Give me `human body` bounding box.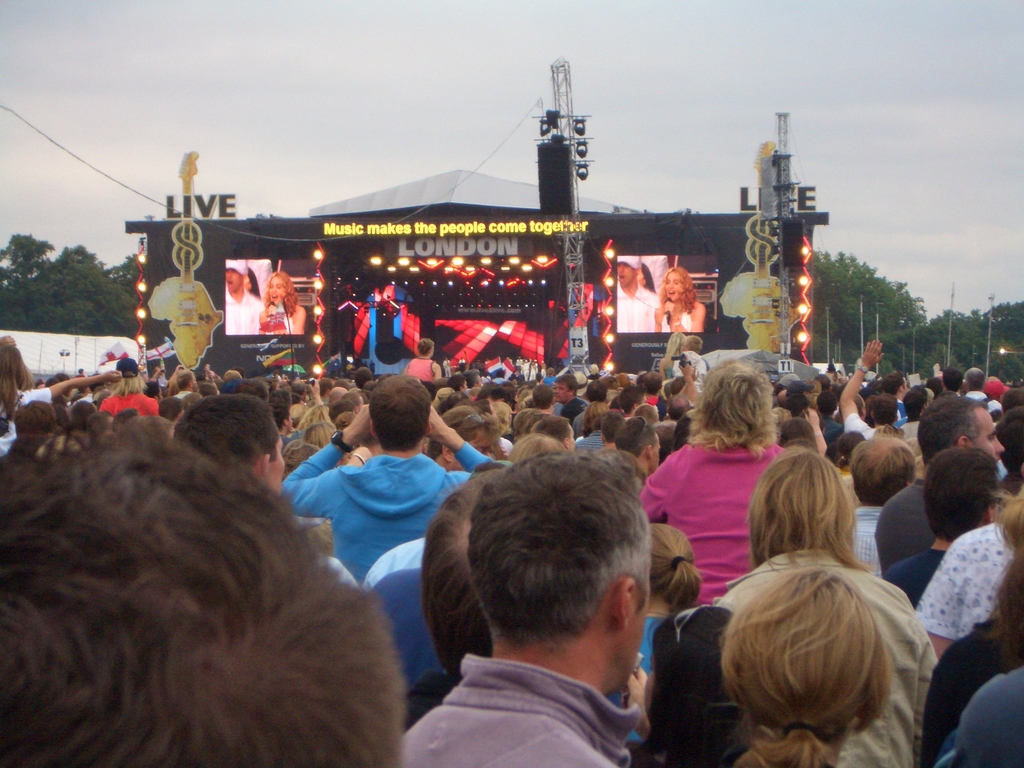
BBox(919, 623, 998, 766).
